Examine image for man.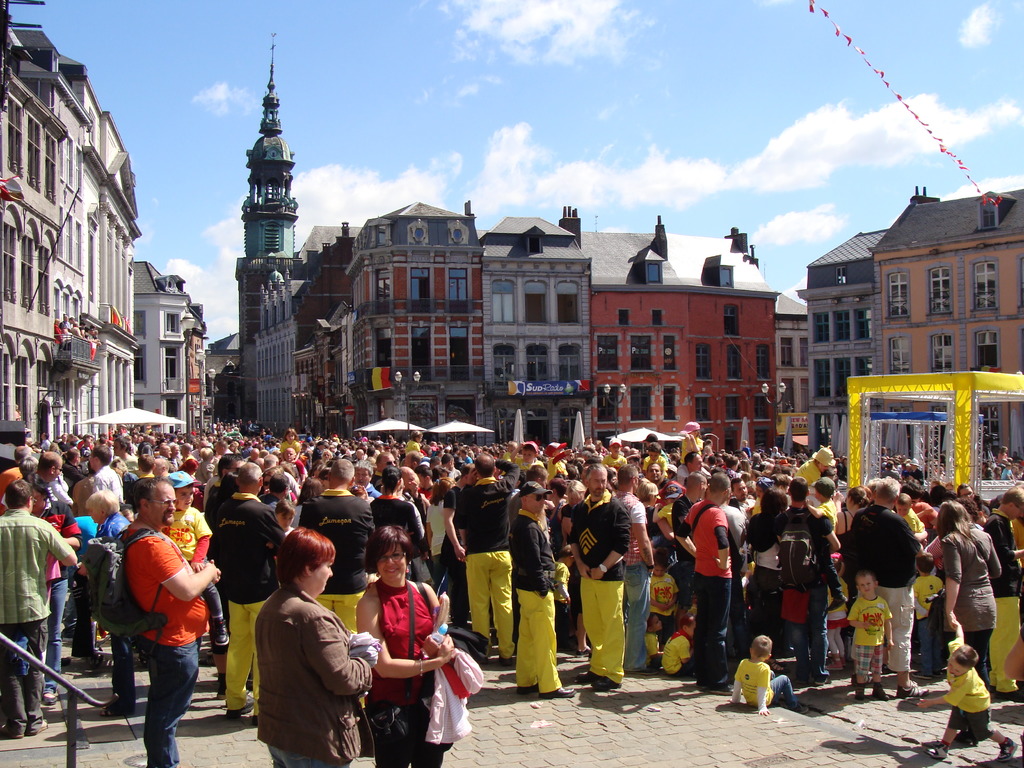
Examination result: pyautogui.locateOnScreen(506, 485, 577, 700).
